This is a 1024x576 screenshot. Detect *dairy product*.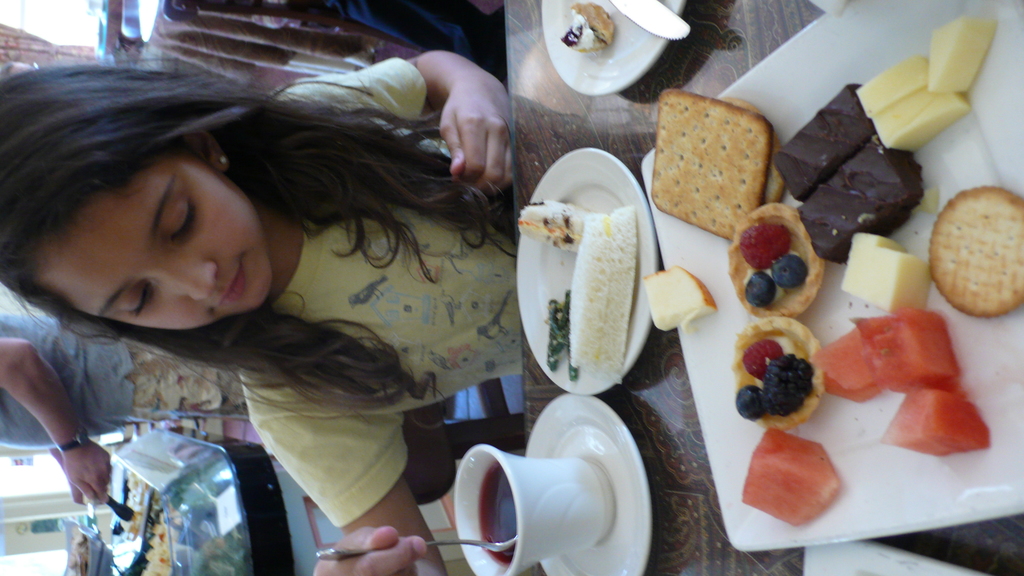
rect(865, 61, 938, 104).
